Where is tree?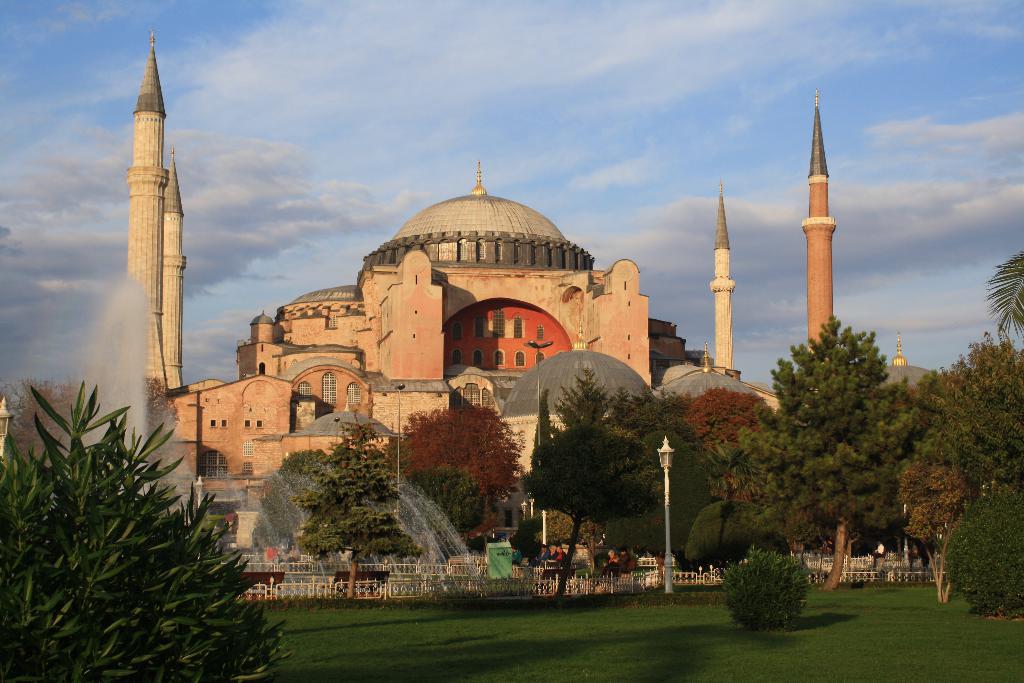
crop(555, 357, 630, 437).
